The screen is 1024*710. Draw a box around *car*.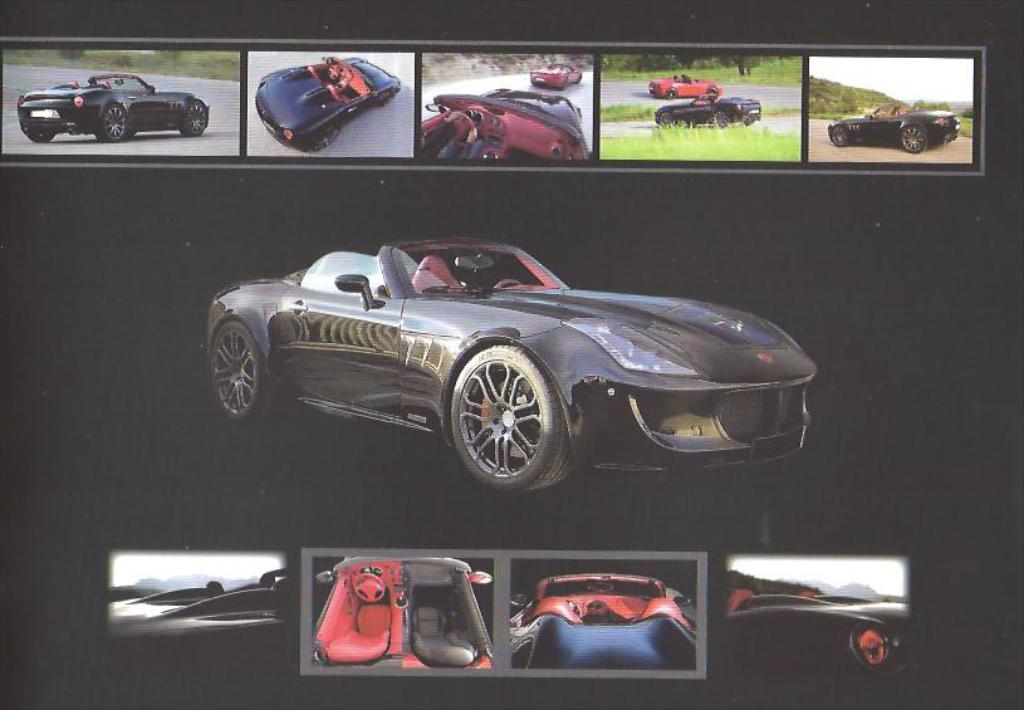
[310,557,496,669].
